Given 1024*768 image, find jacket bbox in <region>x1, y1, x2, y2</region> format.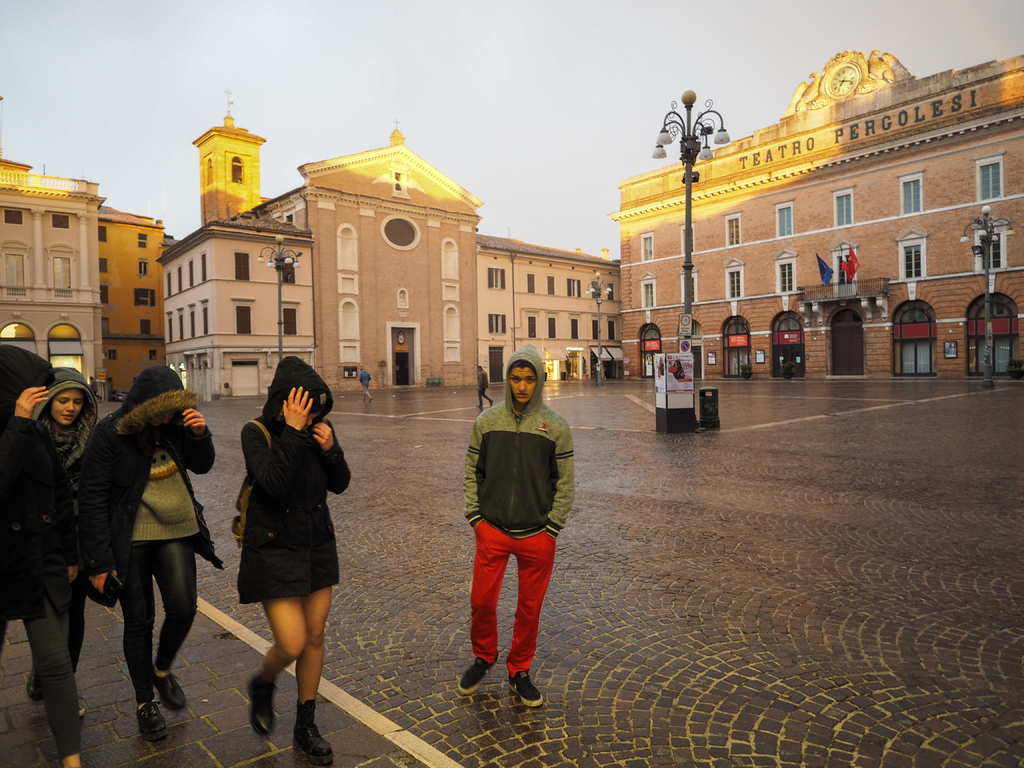
<region>453, 367, 574, 584</region>.
